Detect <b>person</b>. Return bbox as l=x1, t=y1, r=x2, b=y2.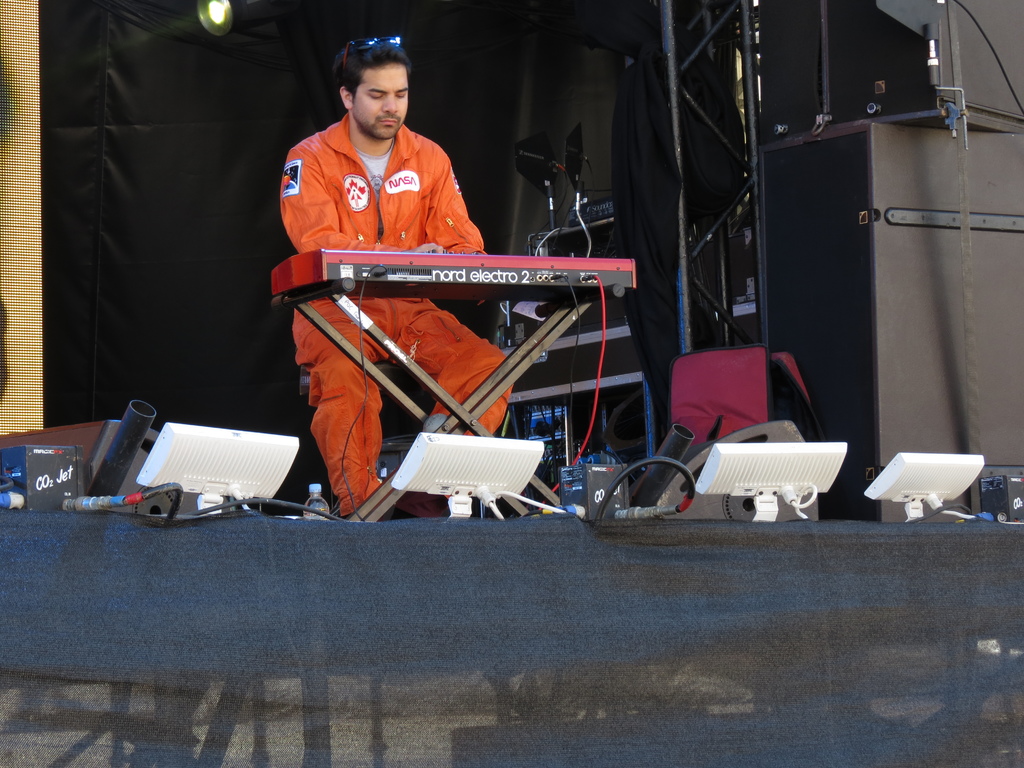
l=295, t=5, r=538, b=451.
